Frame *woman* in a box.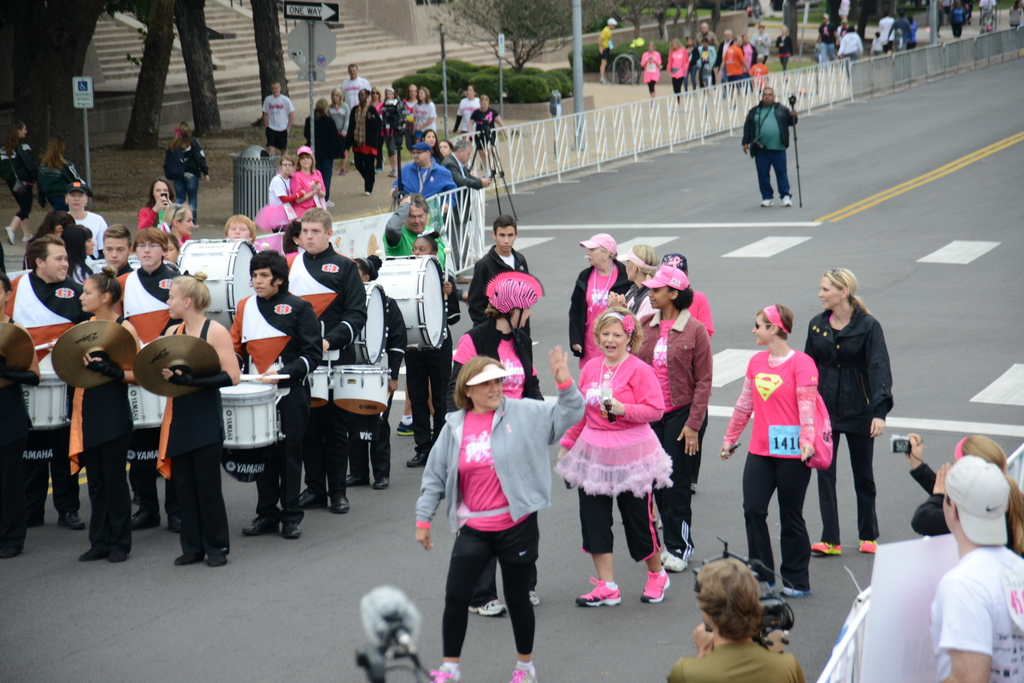
(left=802, top=265, right=896, bottom=559).
